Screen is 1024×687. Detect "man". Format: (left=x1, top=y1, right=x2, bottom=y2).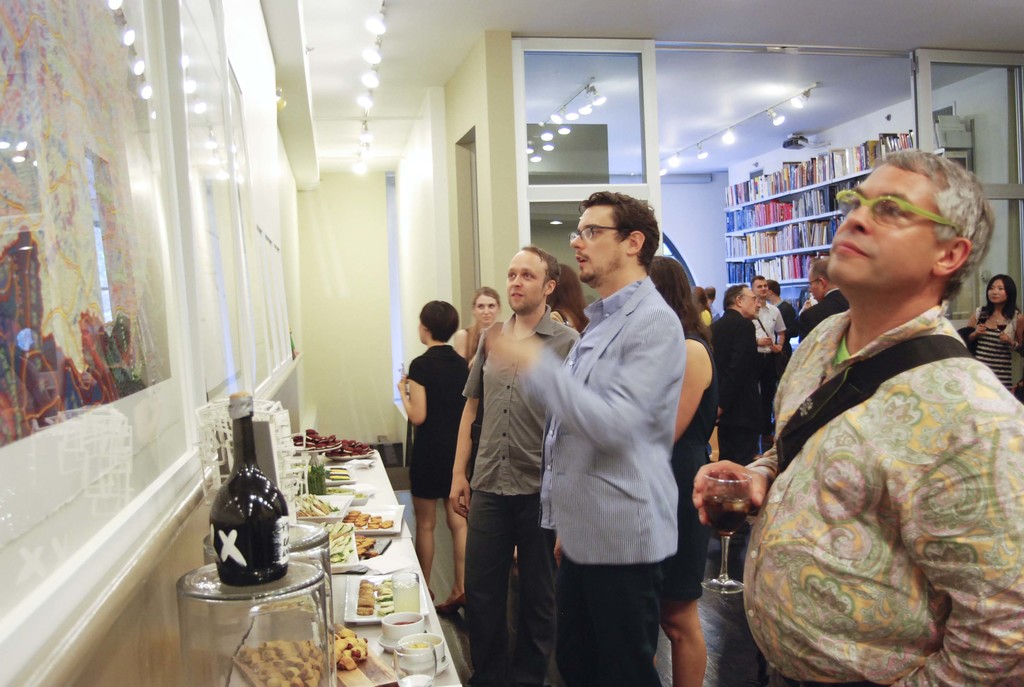
(left=710, top=282, right=762, bottom=468).
